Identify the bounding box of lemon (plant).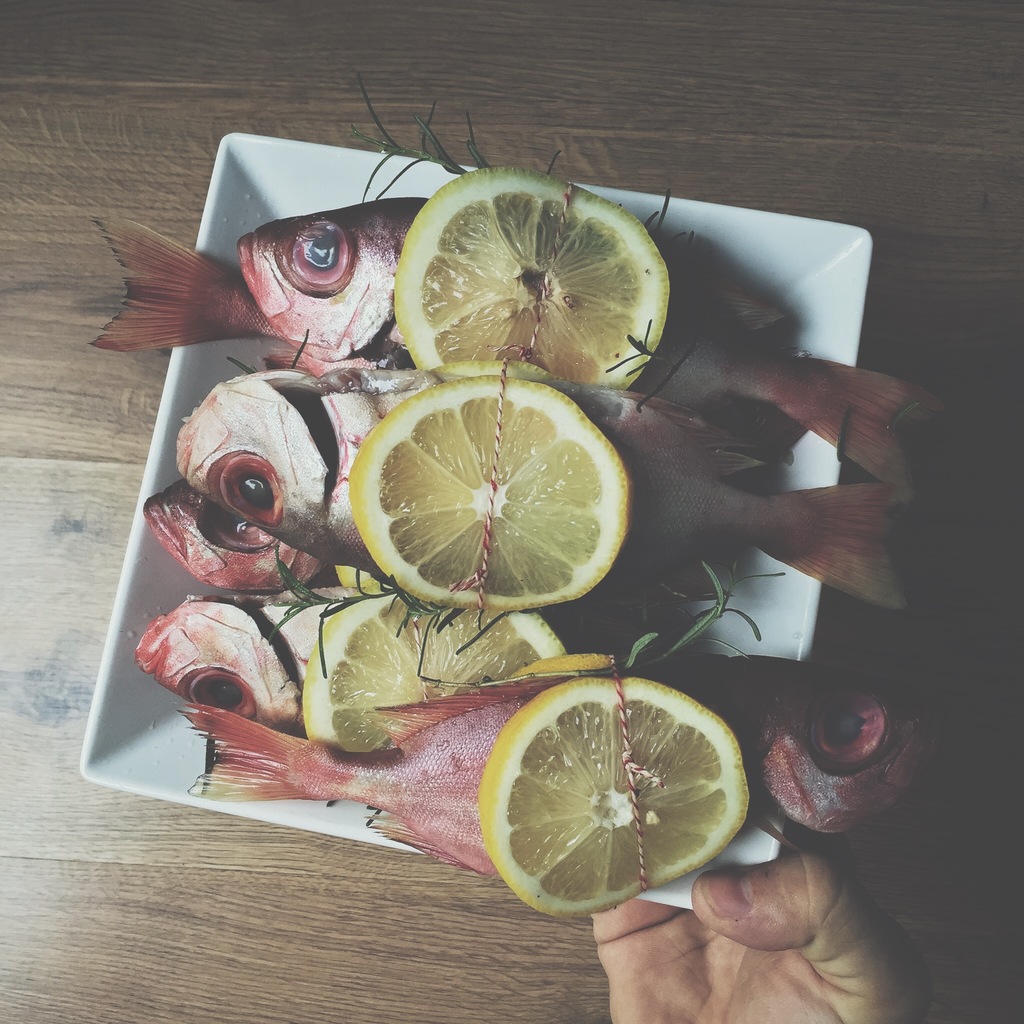
x1=478 y1=671 x2=751 y2=918.
